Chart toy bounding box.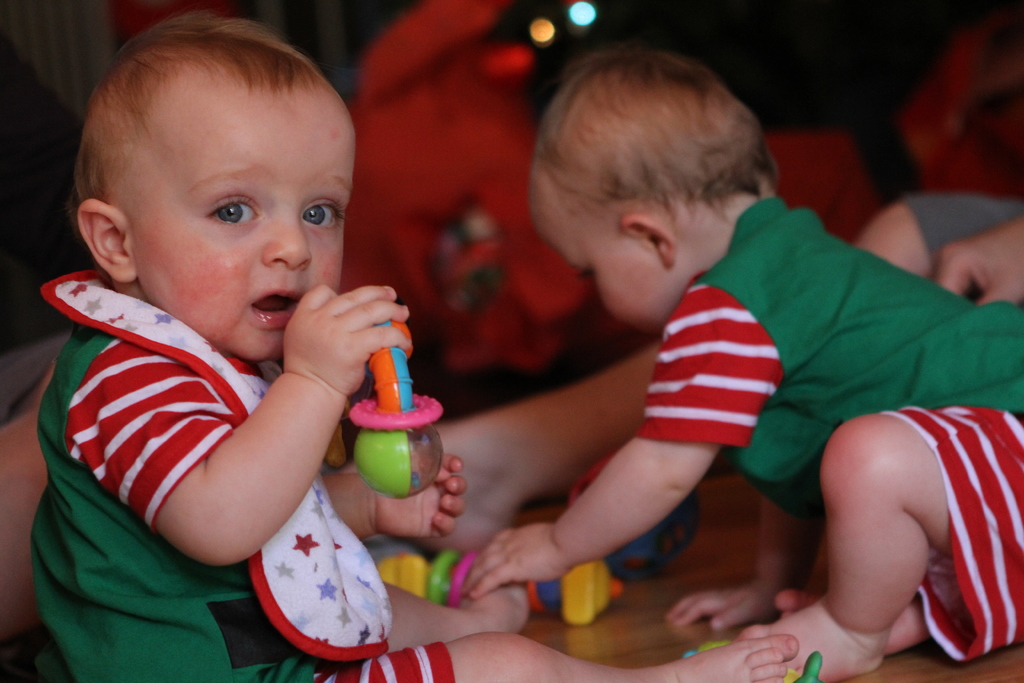
Charted: (349,318,445,501).
